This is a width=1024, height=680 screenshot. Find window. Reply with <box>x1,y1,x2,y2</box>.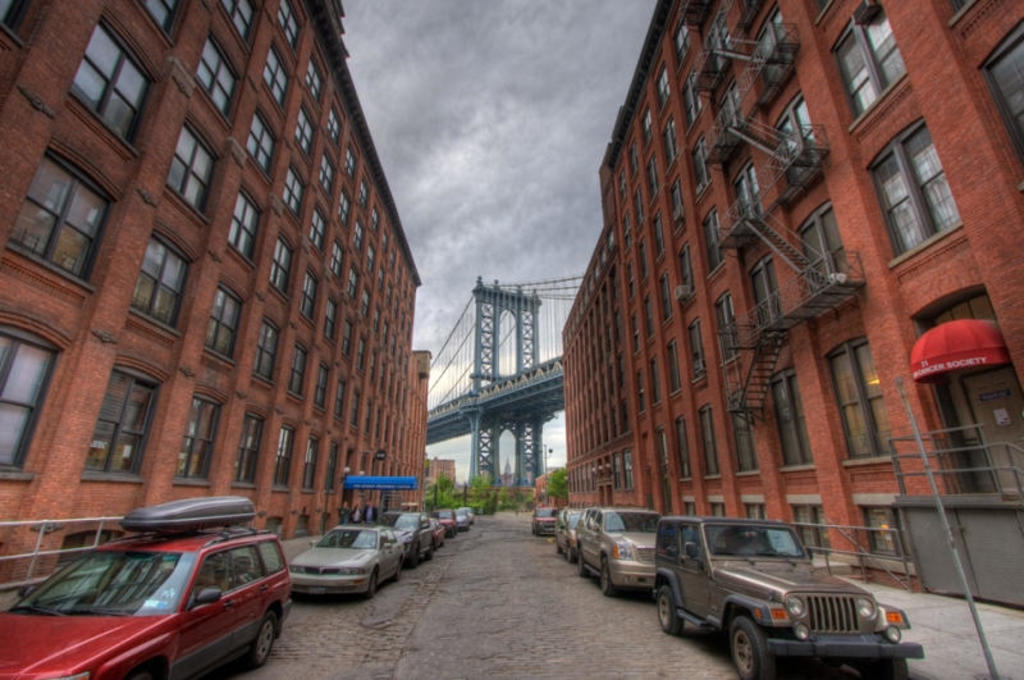
<box>771,85,815,193</box>.
